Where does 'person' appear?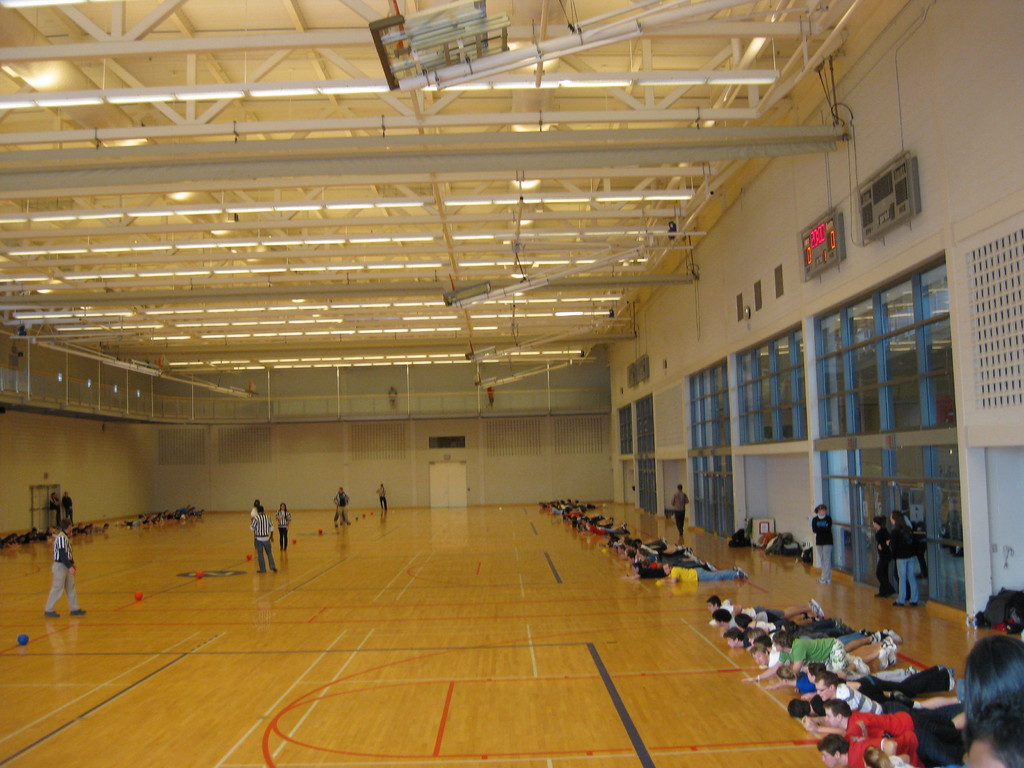
Appears at bbox=(375, 486, 388, 511).
